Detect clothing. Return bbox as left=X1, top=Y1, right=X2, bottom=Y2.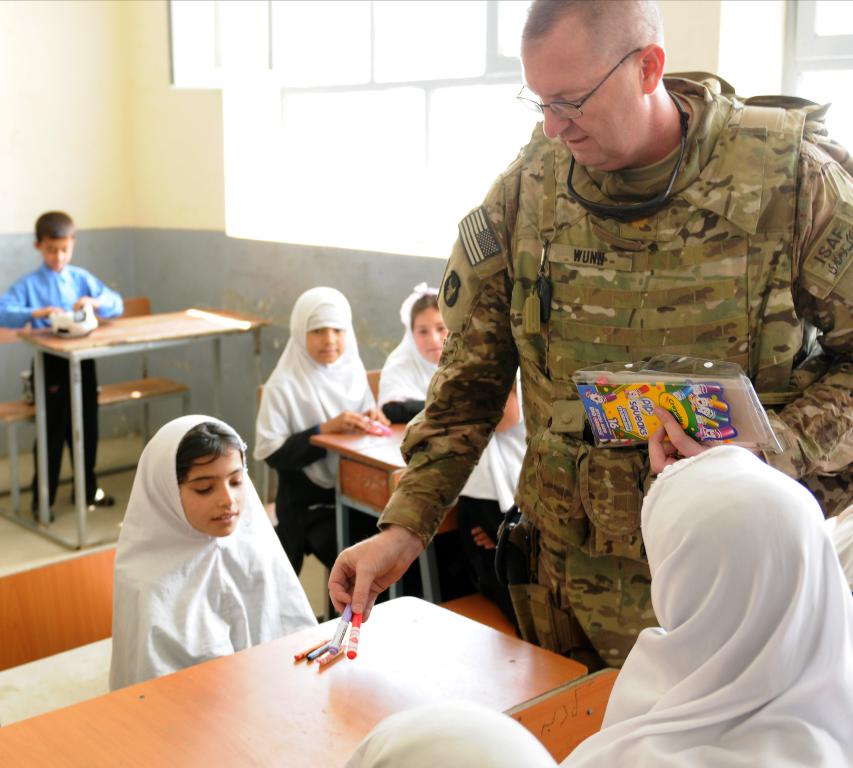
left=457, top=367, right=526, bottom=579.
